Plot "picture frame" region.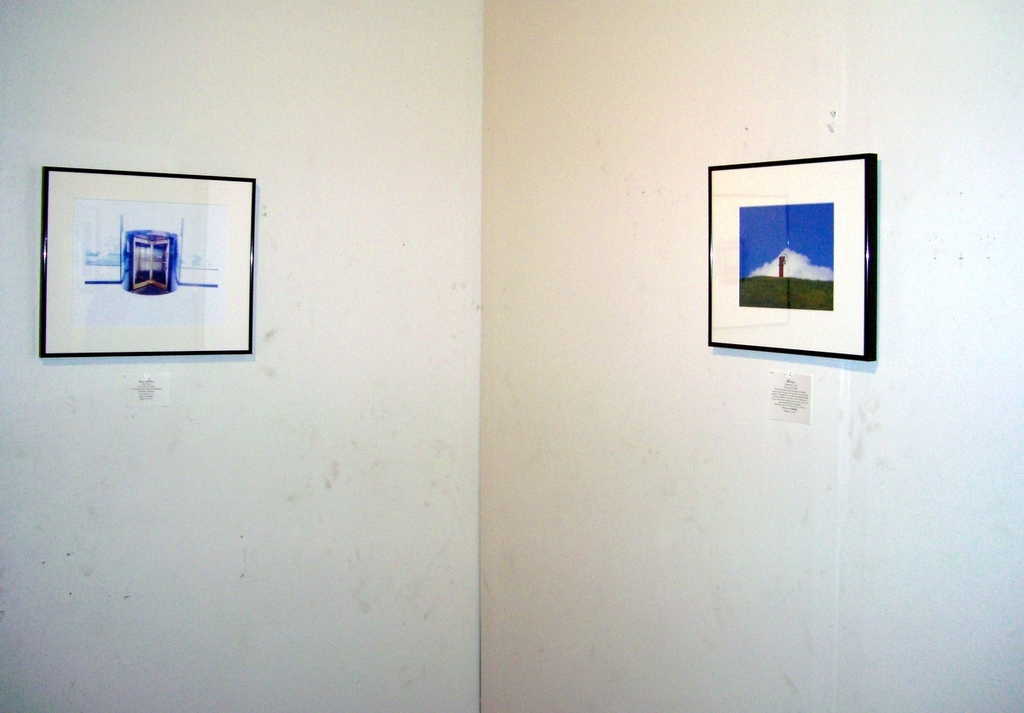
Plotted at box(704, 155, 875, 360).
